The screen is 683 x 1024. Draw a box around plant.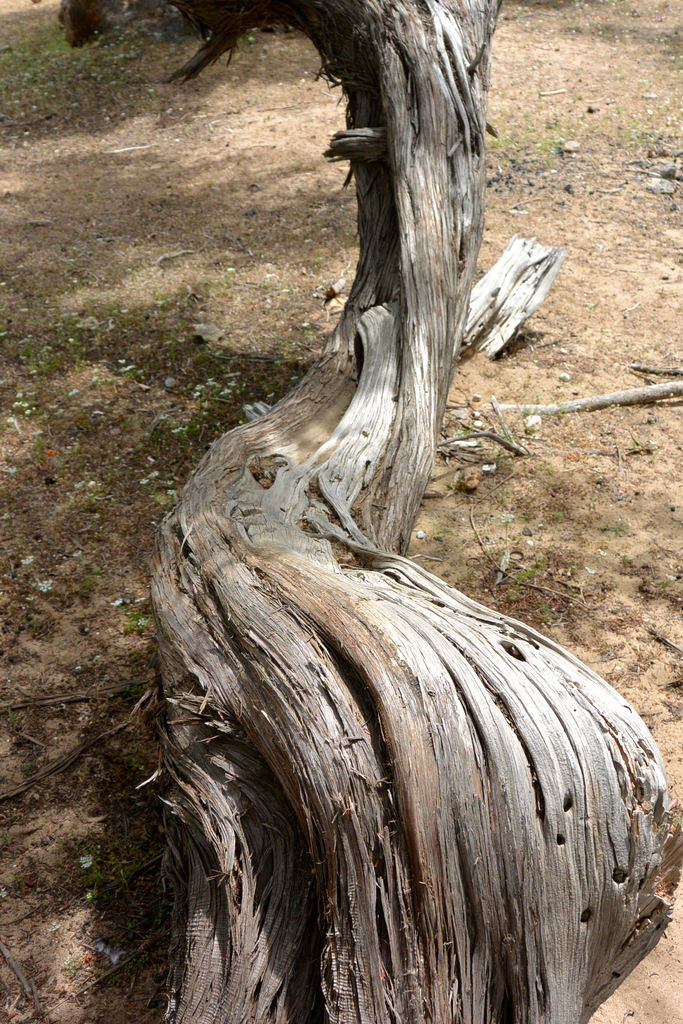
10,870,26,893.
